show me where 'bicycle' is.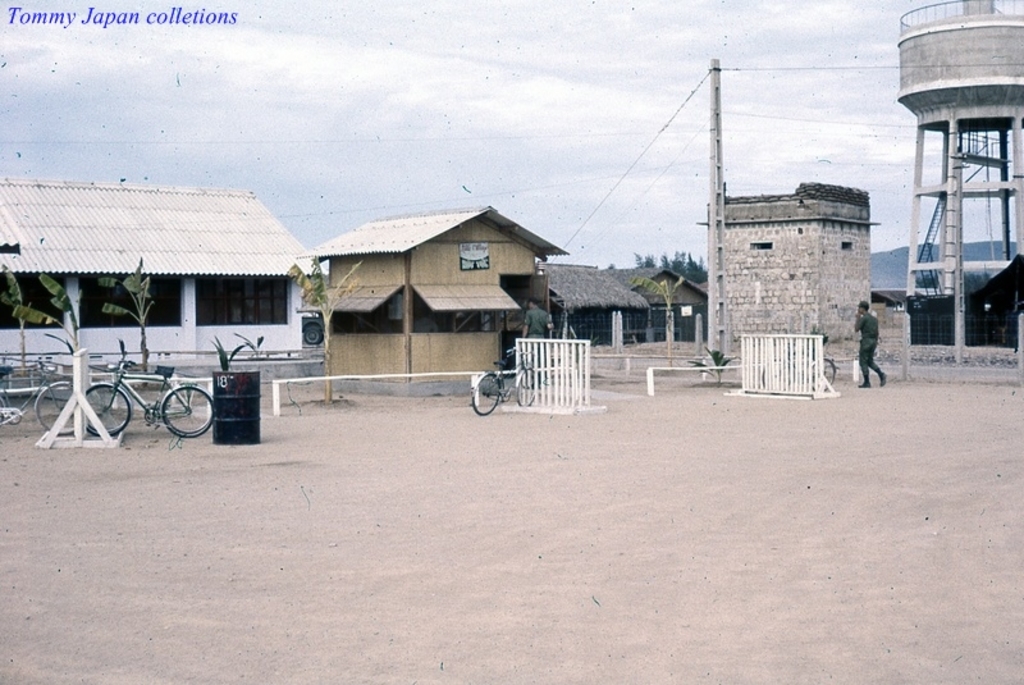
'bicycle' is at 76 348 224 446.
